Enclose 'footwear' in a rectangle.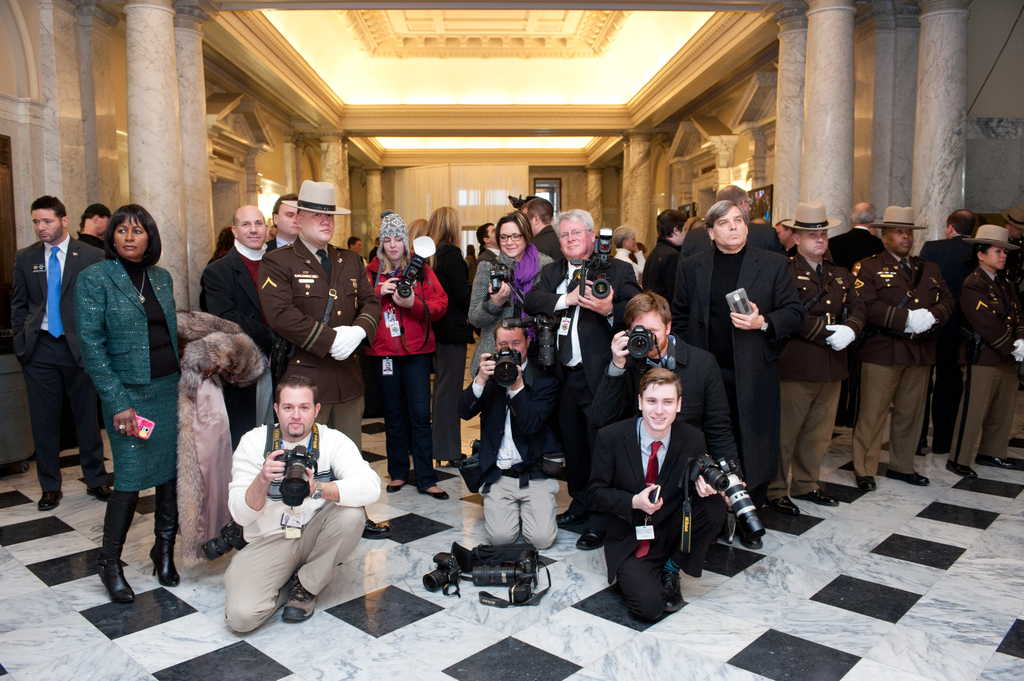
x1=802, y1=485, x2=836, y2=507.
